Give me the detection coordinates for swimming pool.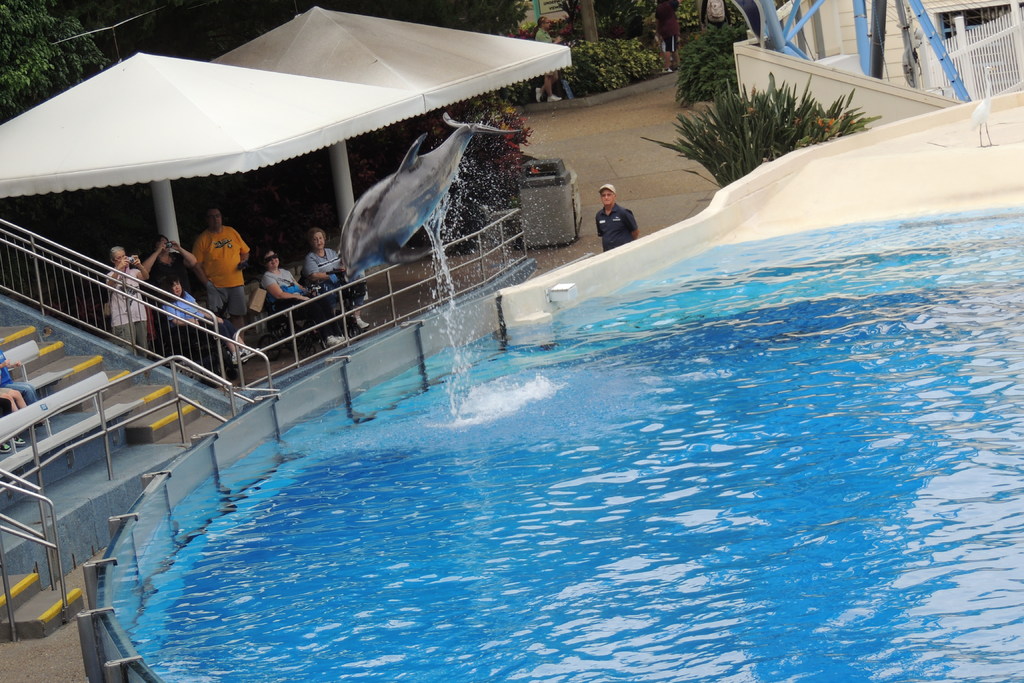
Rect(106, 235, 1023, 682).
